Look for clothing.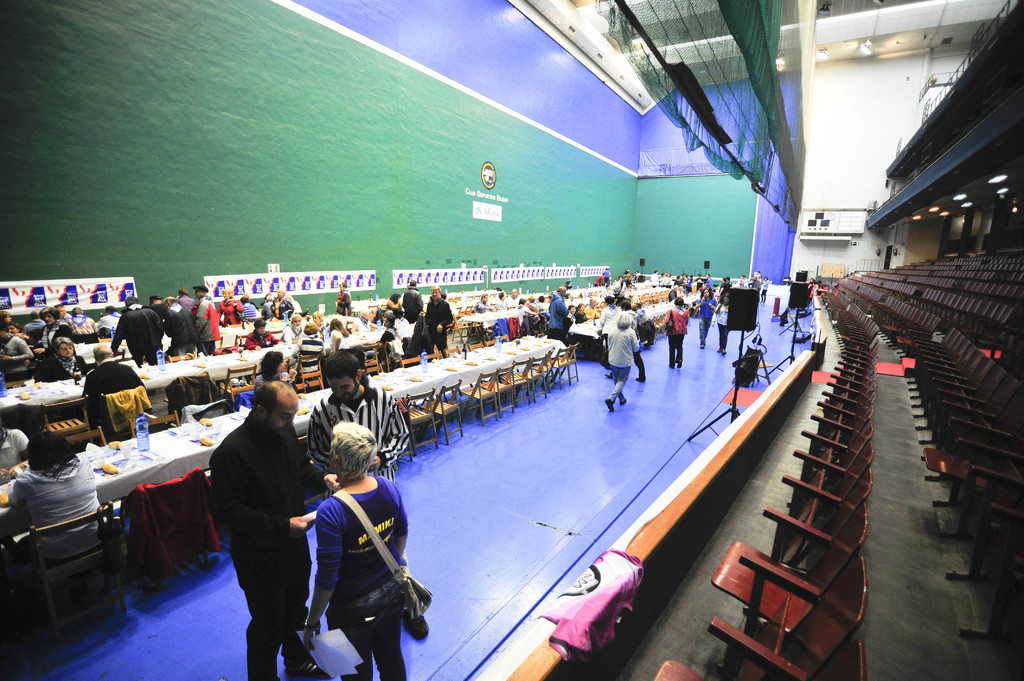
Found: rect(660, 308, 687, 361).
